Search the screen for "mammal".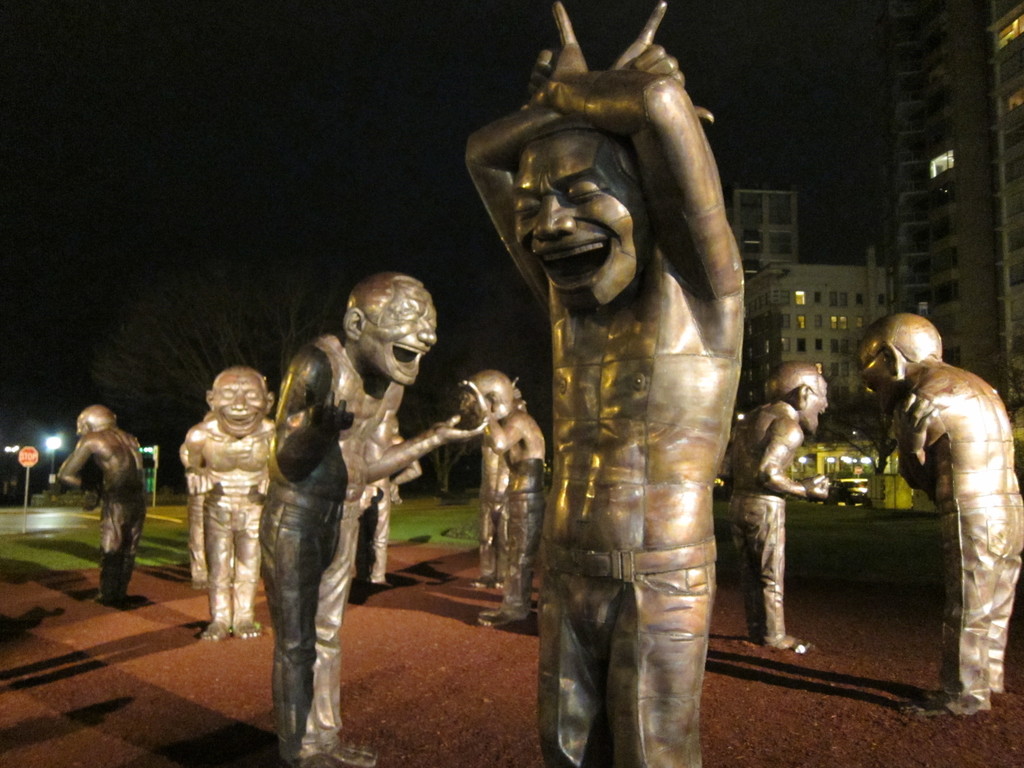
Found at select_region(353, 420, 419, 587).
